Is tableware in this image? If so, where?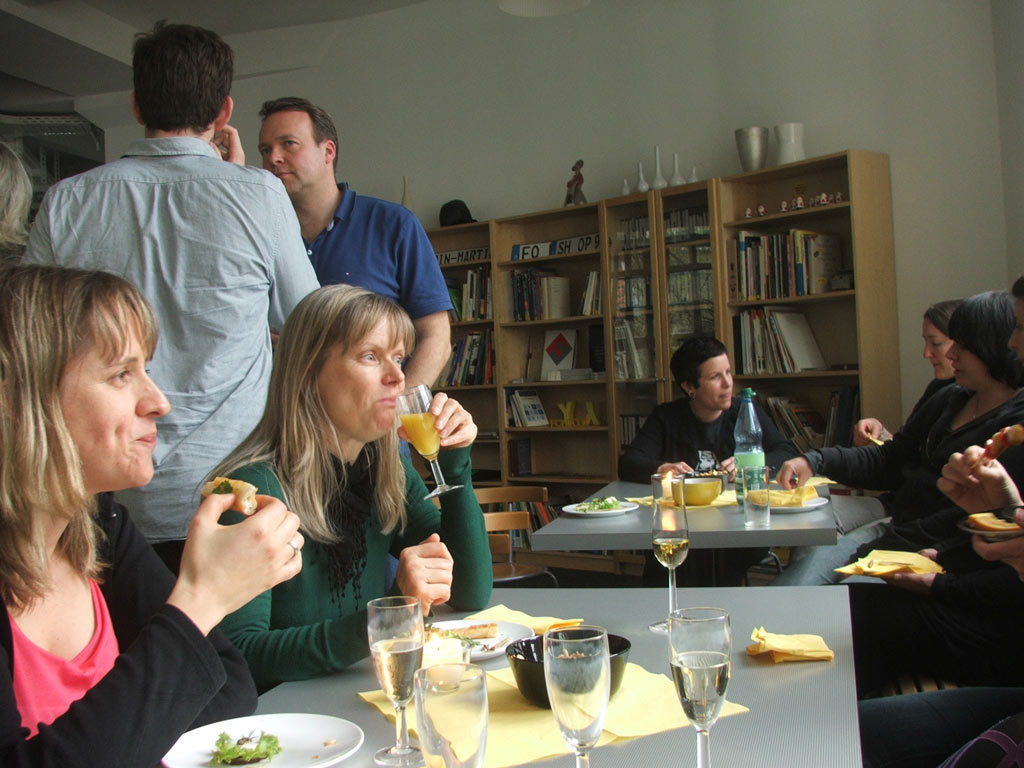
Yes, at [x1=744, y1=466, x2=771, y2=521].
